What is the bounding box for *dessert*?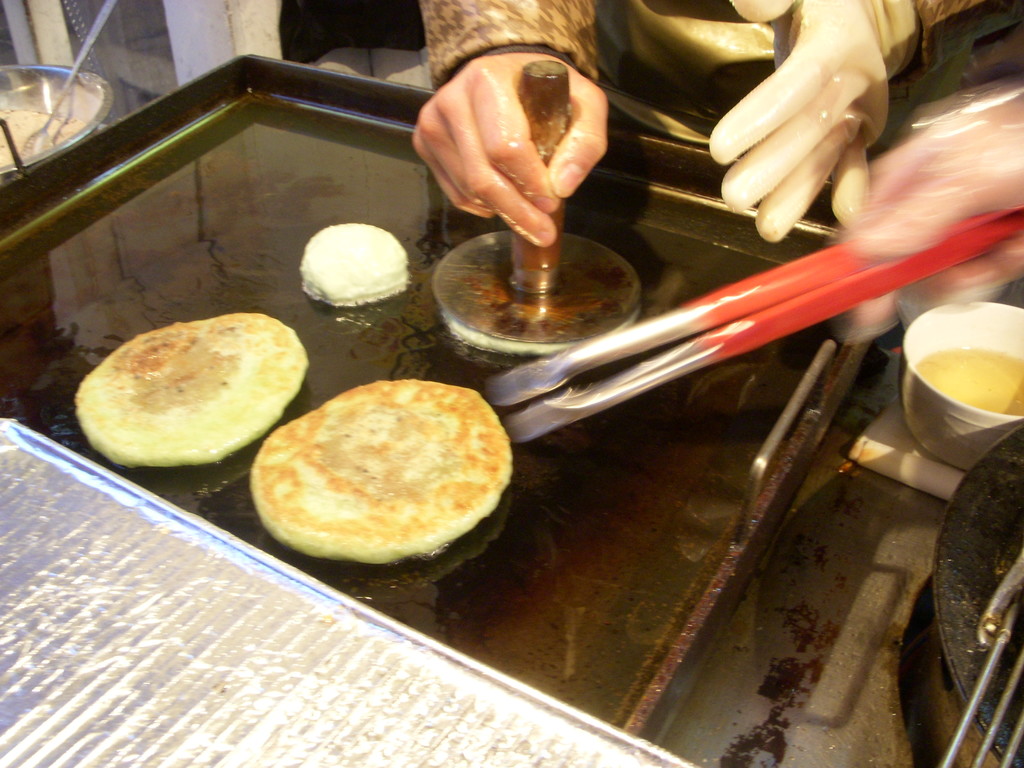
259, 373, 516, 586.
